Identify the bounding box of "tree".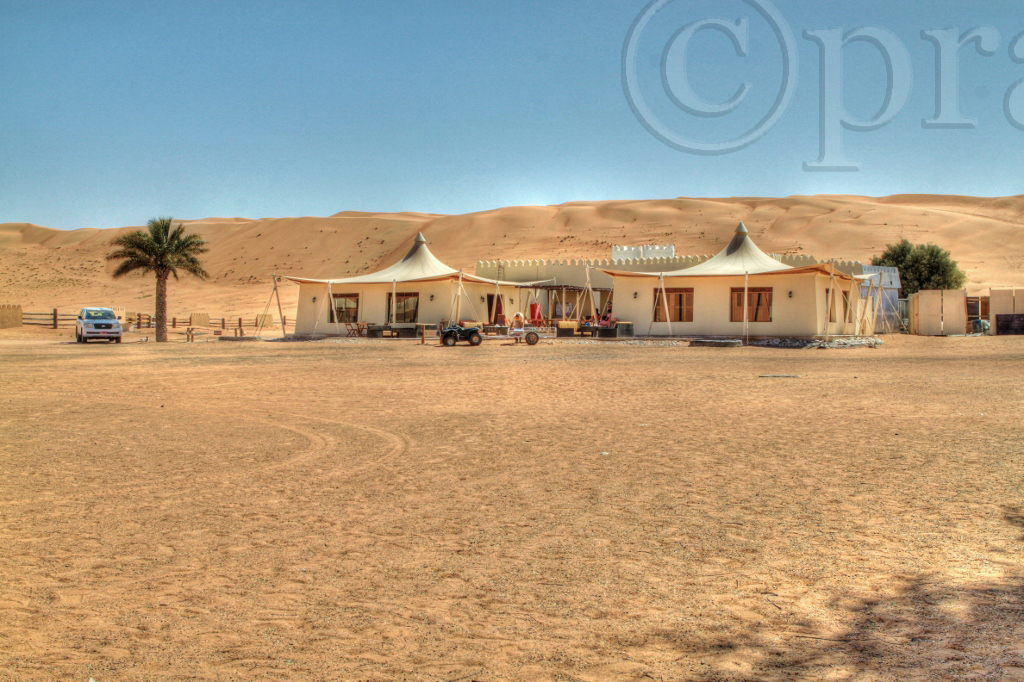
(x1=865, y1=233, x2=966, y2=293).
